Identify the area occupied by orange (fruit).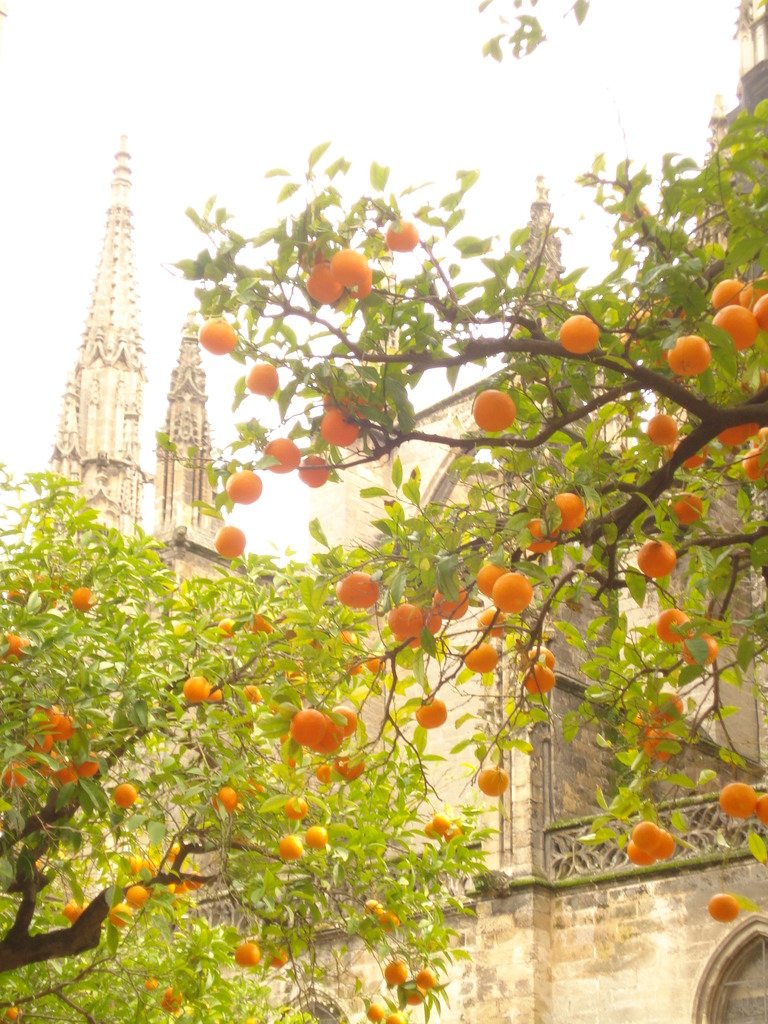
Area: BBox(415, 970, 444, 1009).
